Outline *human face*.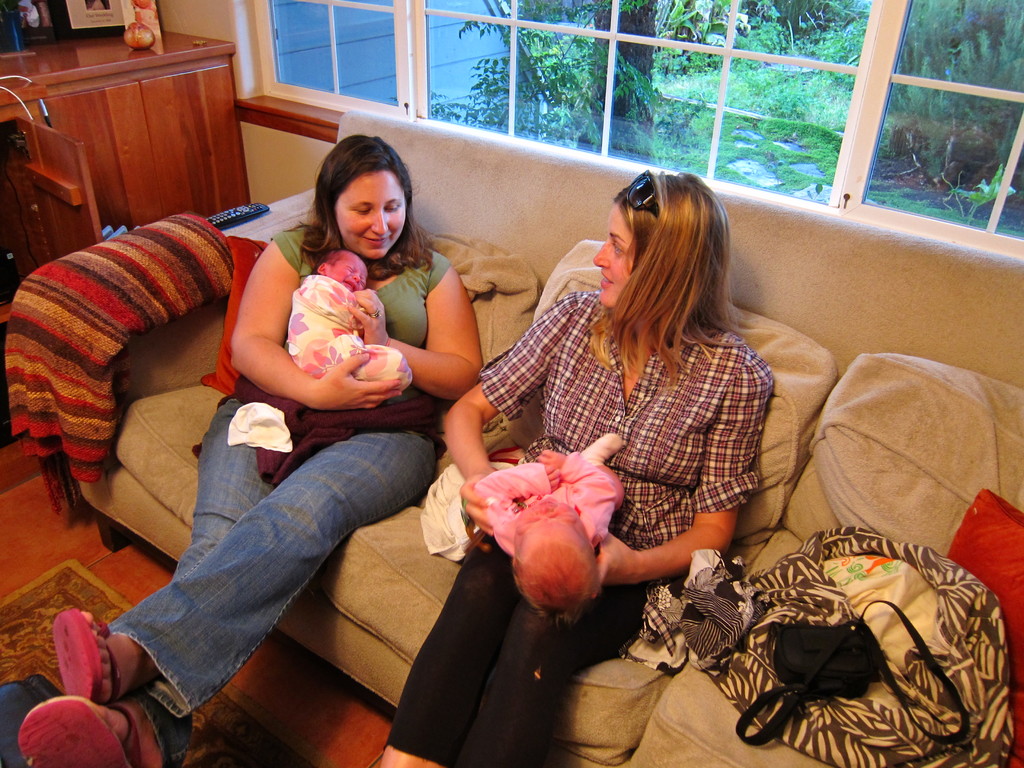
Outline: (514, 495, 578, 531).
